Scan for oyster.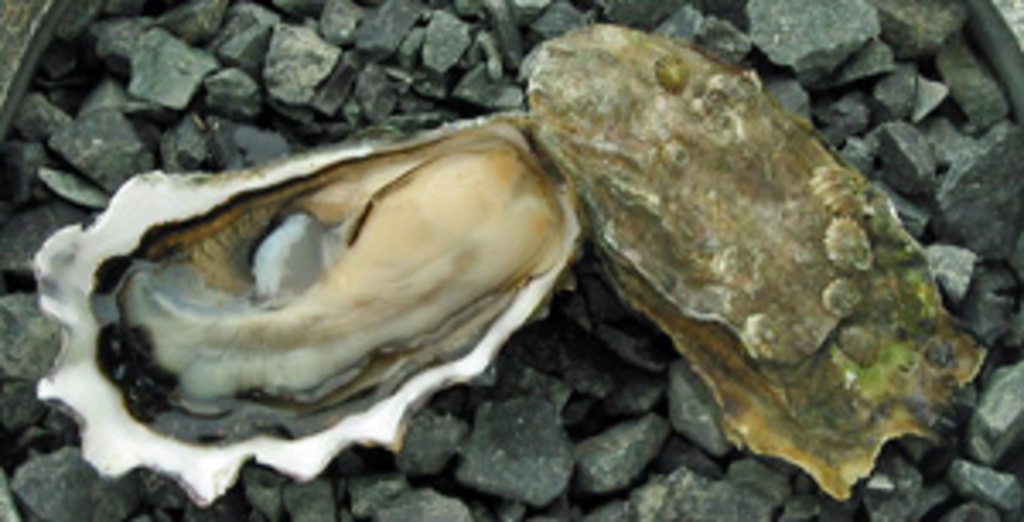
Scan result: 515,20,993,508.
